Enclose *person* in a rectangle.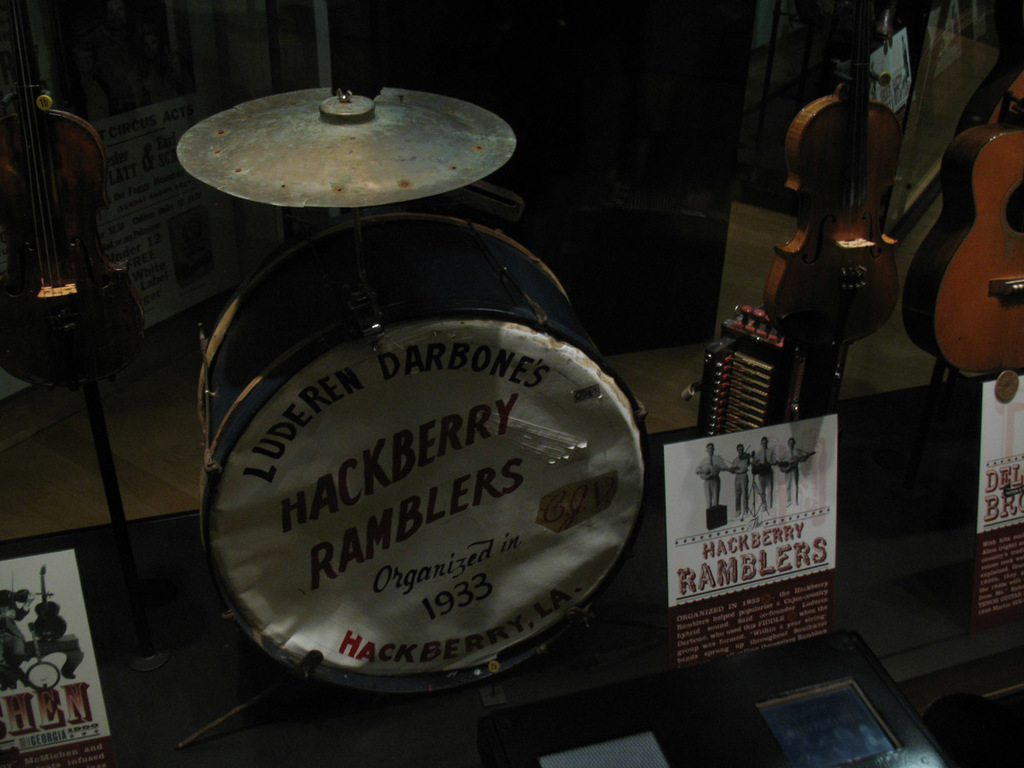
bbox=(730, 444, 760, 517).
